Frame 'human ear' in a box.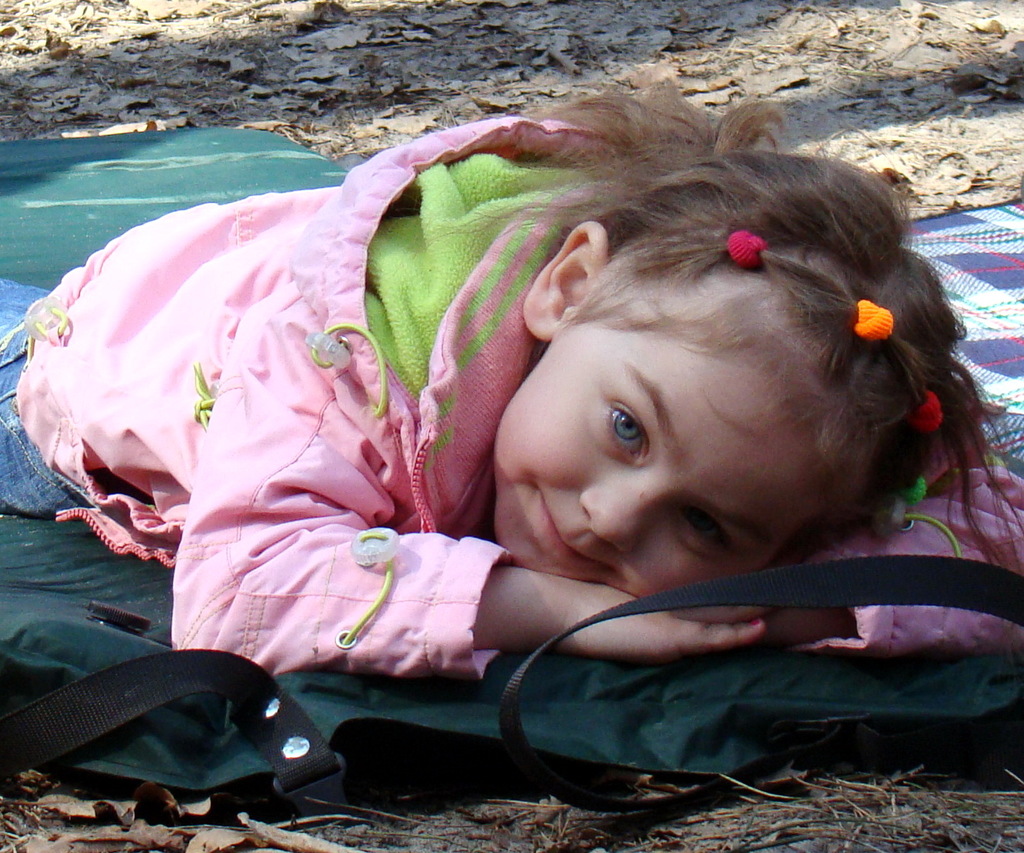
[x1=523, y1=220, x2=606, y2=342].
